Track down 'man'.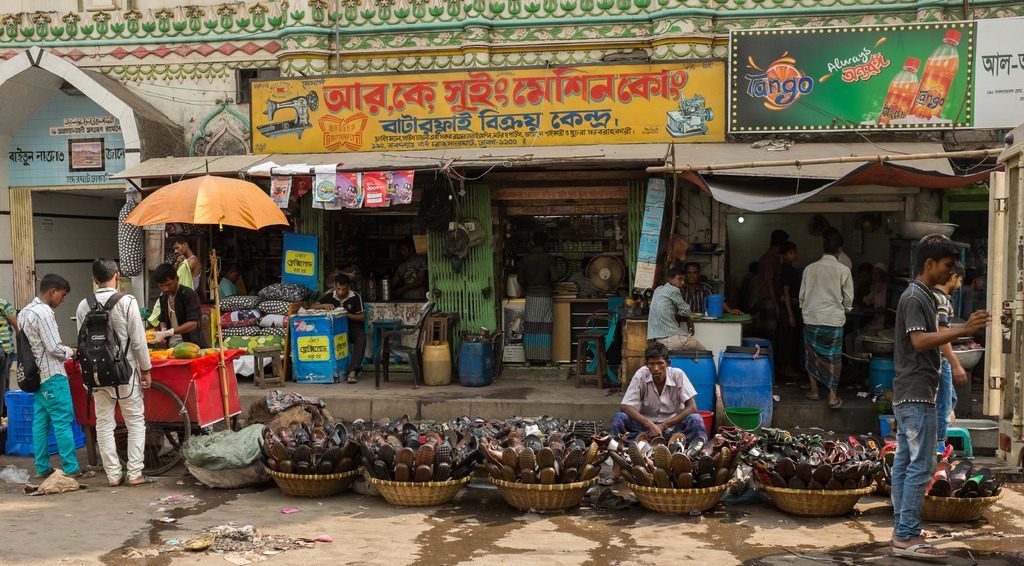
Tracked to select_region(955, 270, 984, 321).
